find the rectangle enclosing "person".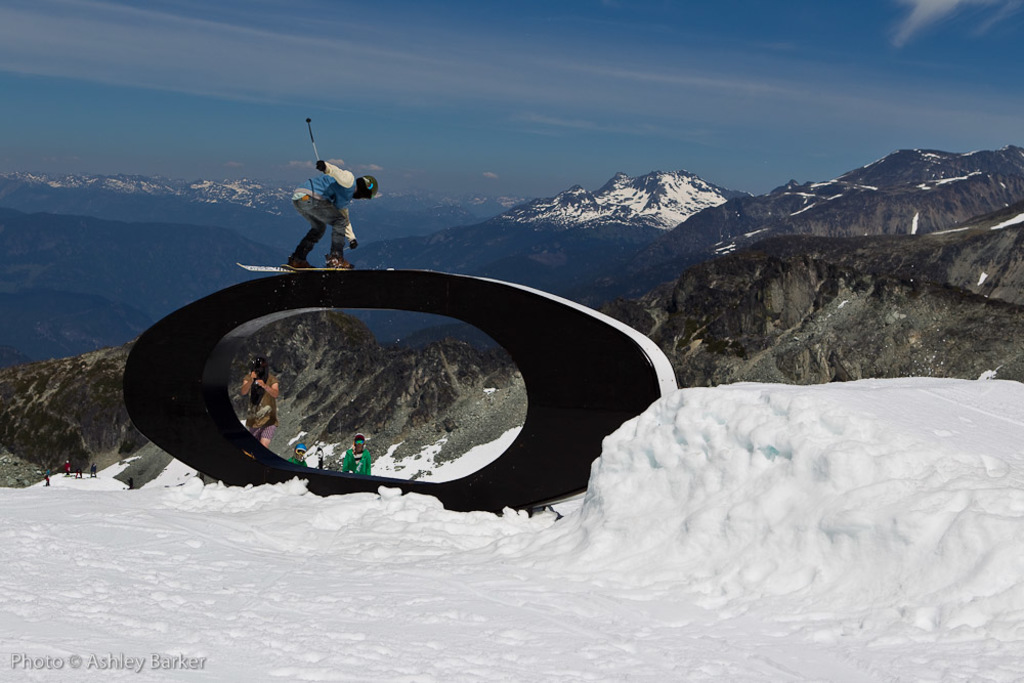
[311, 446, 325, 470].
